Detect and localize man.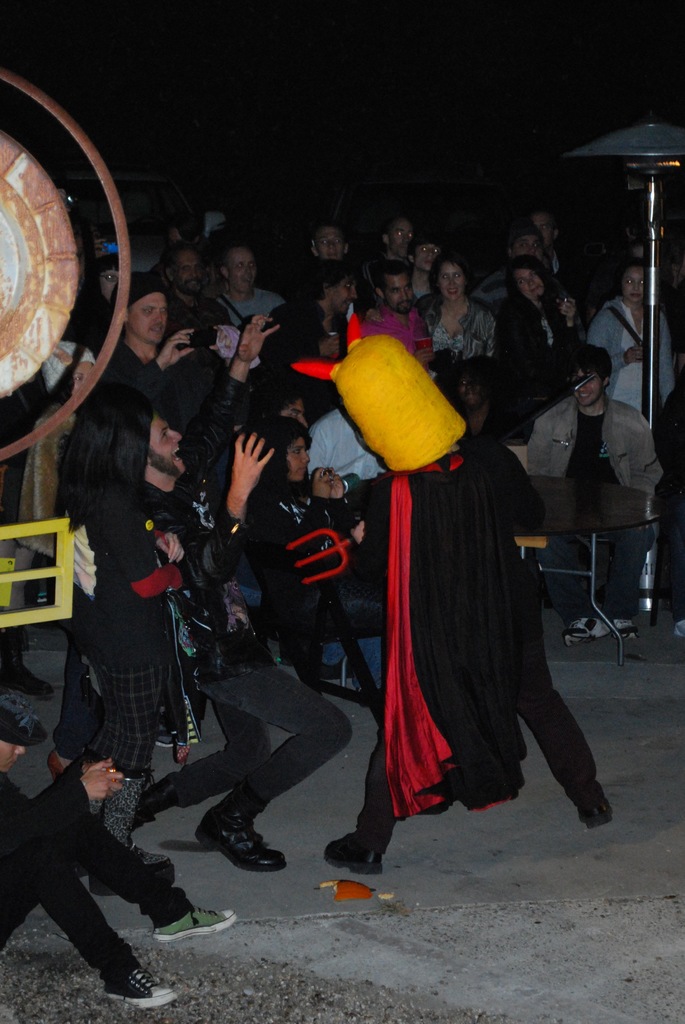
Localized at [x1=361, y1=214, x2=419, y2=300].
